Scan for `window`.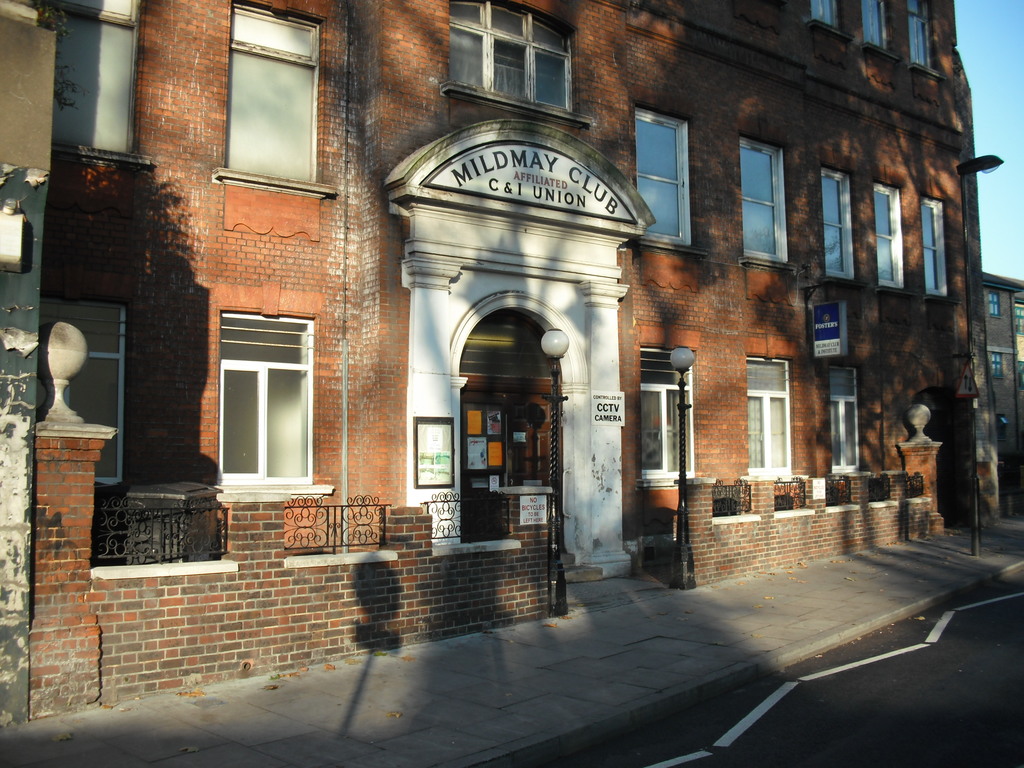
Scan result: [742,358,794,479].
